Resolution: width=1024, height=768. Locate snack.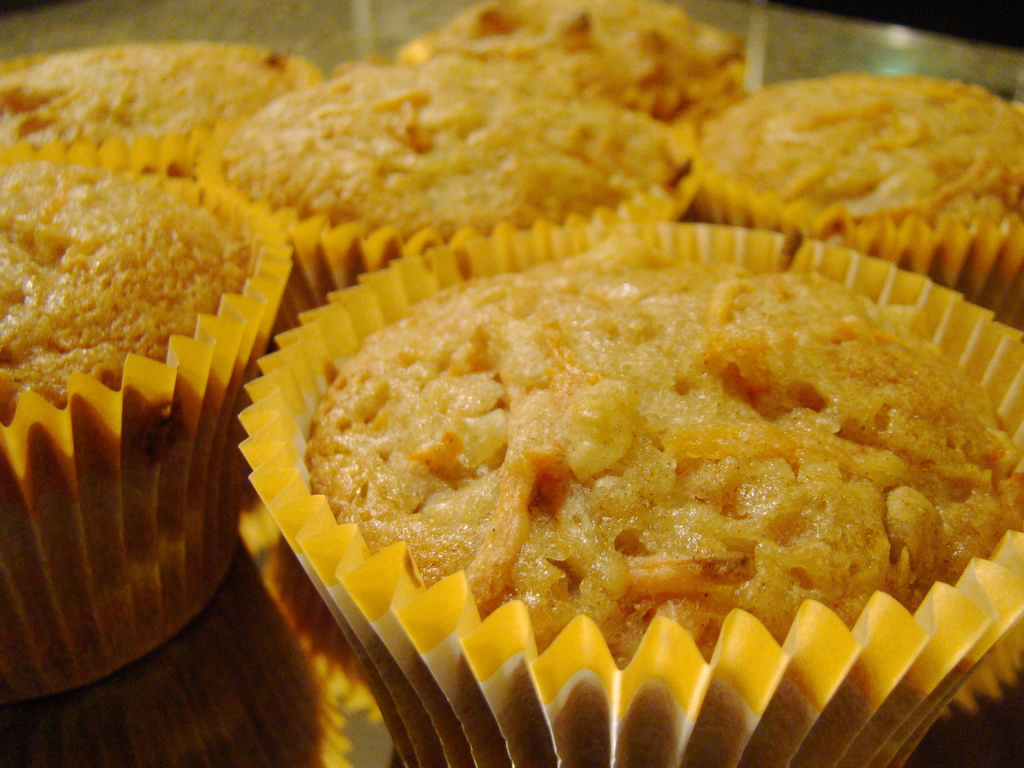
201:56:704:330.
